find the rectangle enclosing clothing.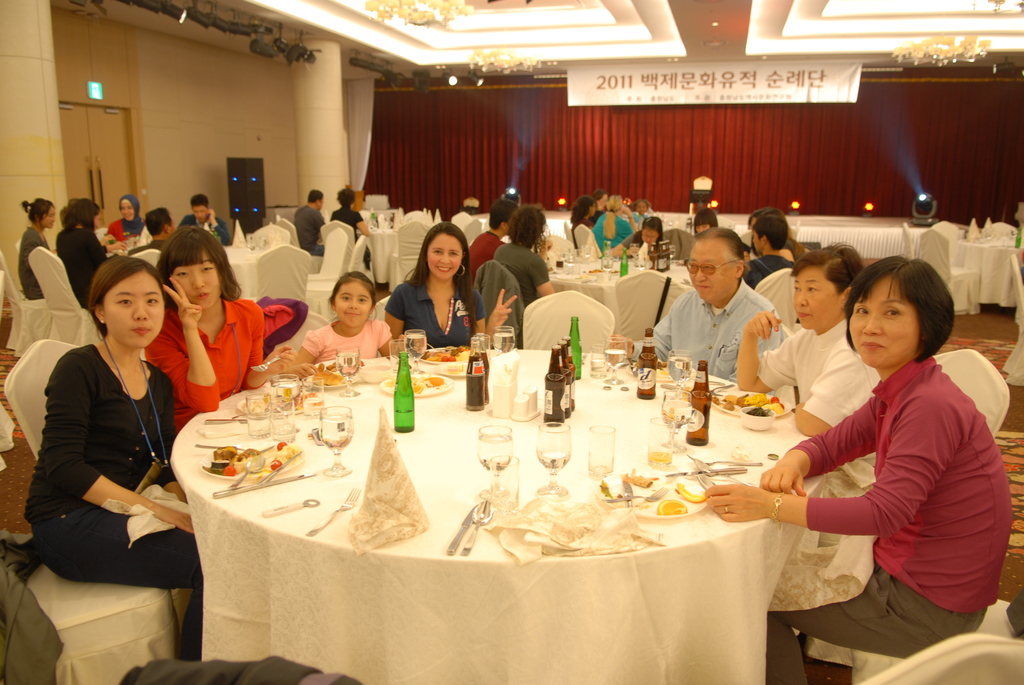
(x1=303, y1=306, x2=397, y2=365).
